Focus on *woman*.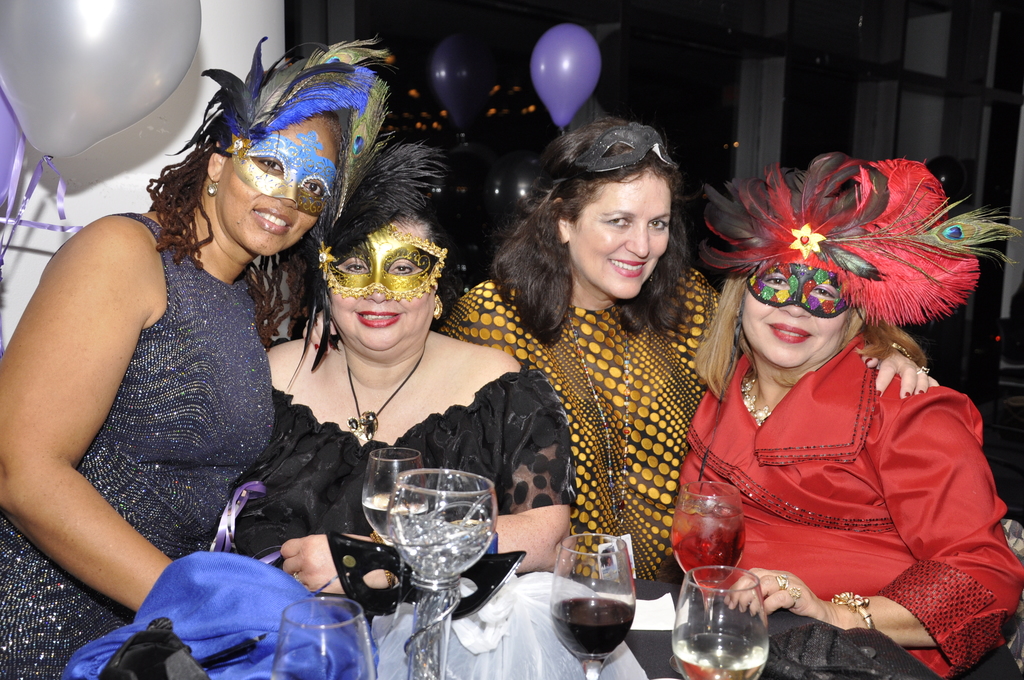
Focused at x1=209 y1=136 x2=574 y2=587.
